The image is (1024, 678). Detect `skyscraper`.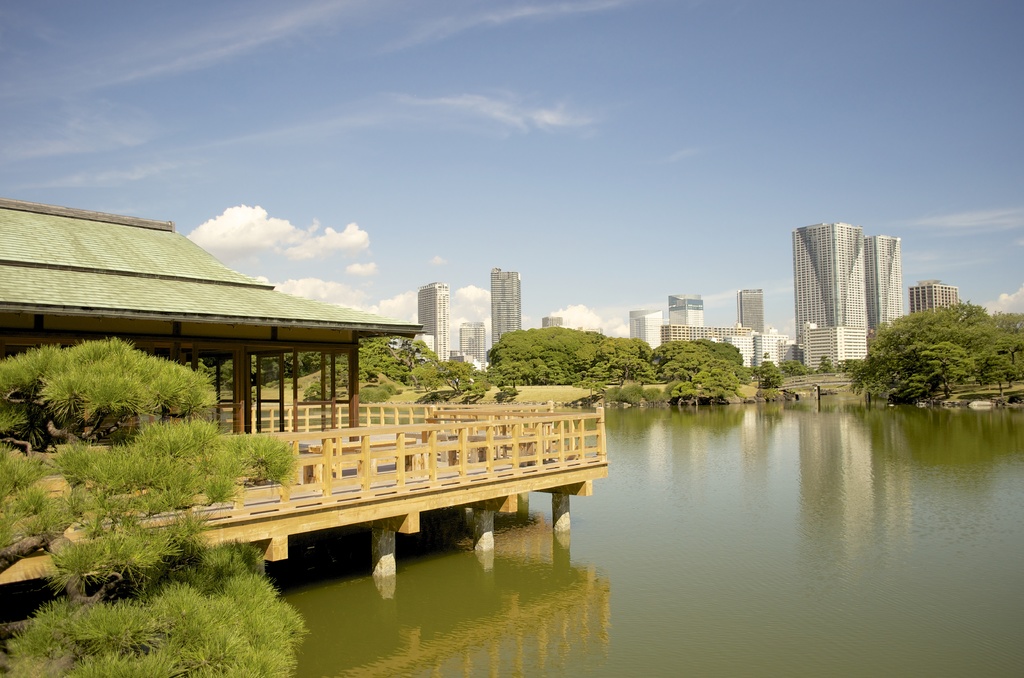
Detection: <box>864,236,900,331</box>.
